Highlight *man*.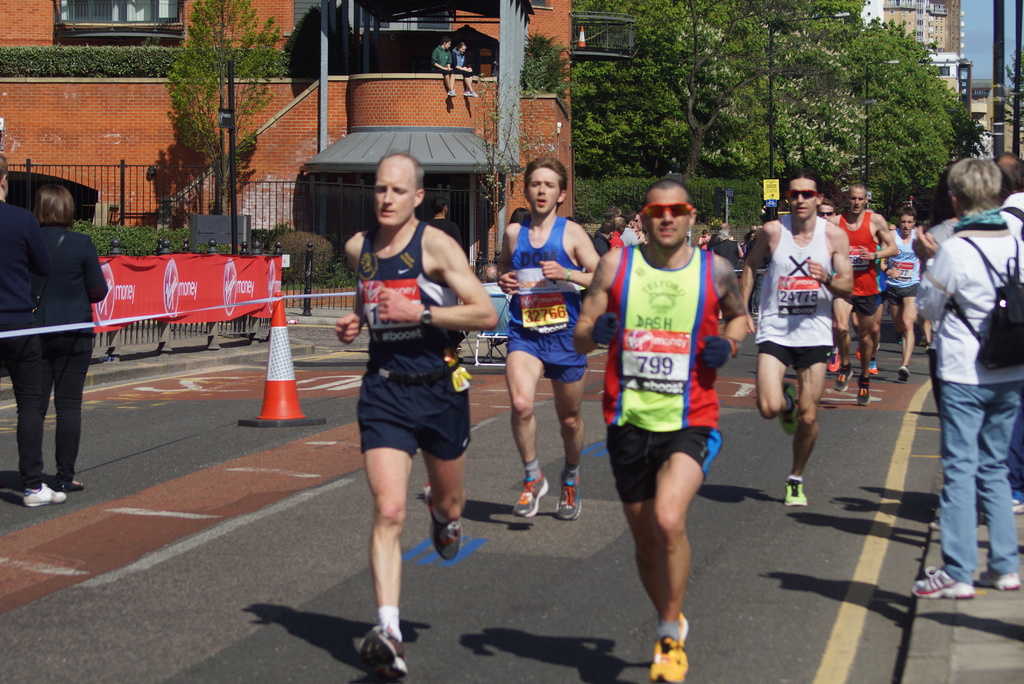
Highlighted region: <box>0,151,70,503</box>.
